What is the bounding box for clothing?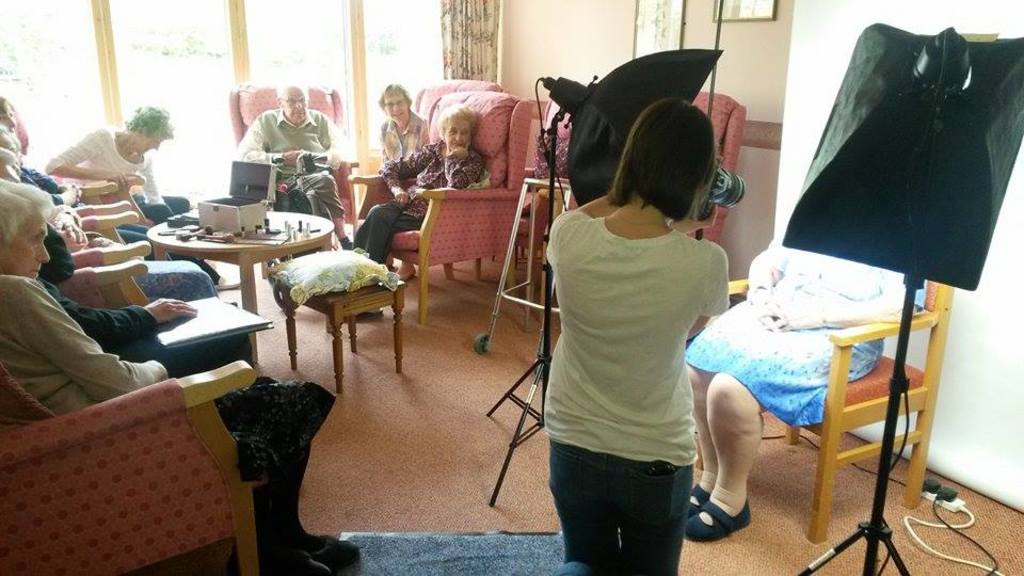
<region>0, 274, 338, 571</region>.
